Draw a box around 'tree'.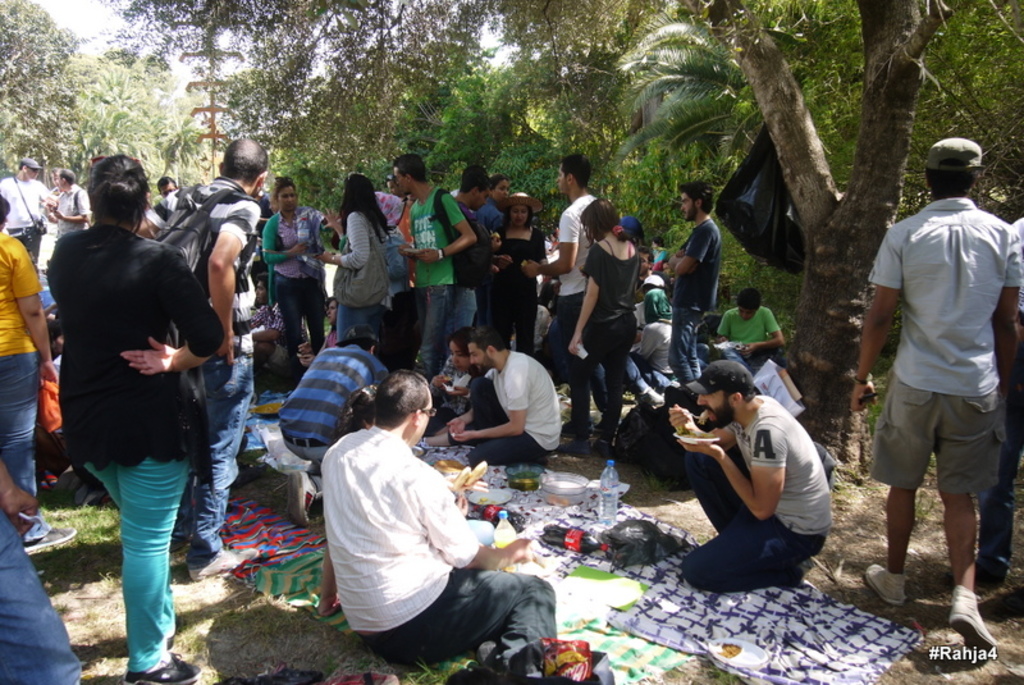
locate(635, 5, 965, 309).
